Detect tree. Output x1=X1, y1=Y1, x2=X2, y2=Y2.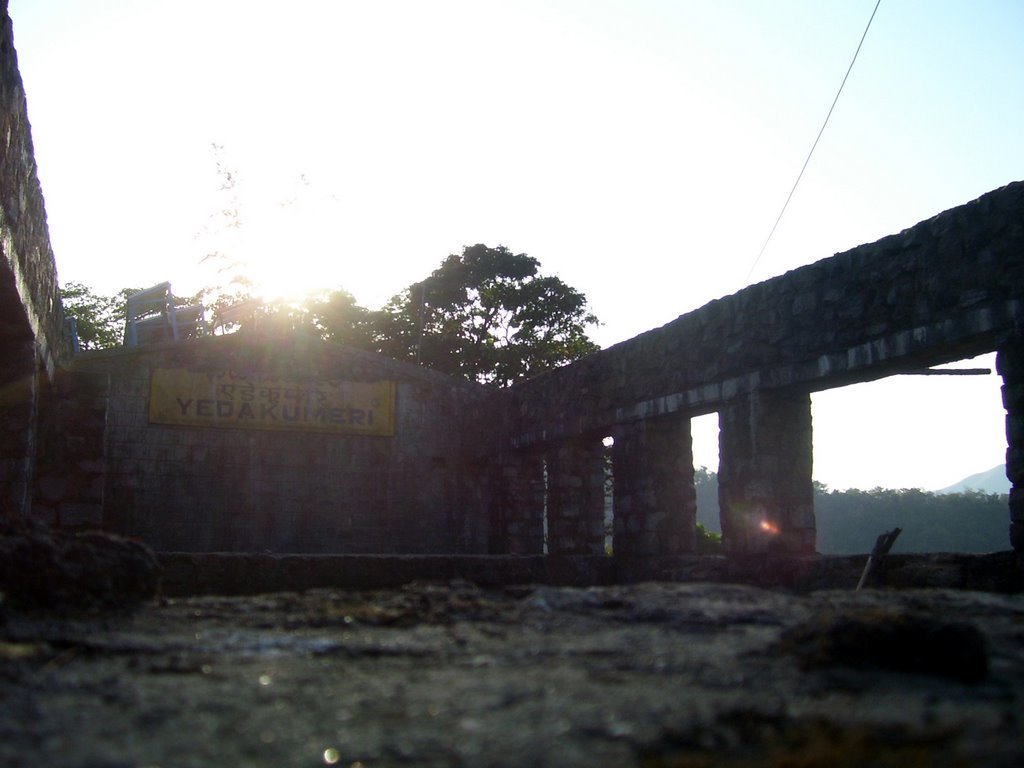
x1=307, y1=280, x2=412, y2=371.
